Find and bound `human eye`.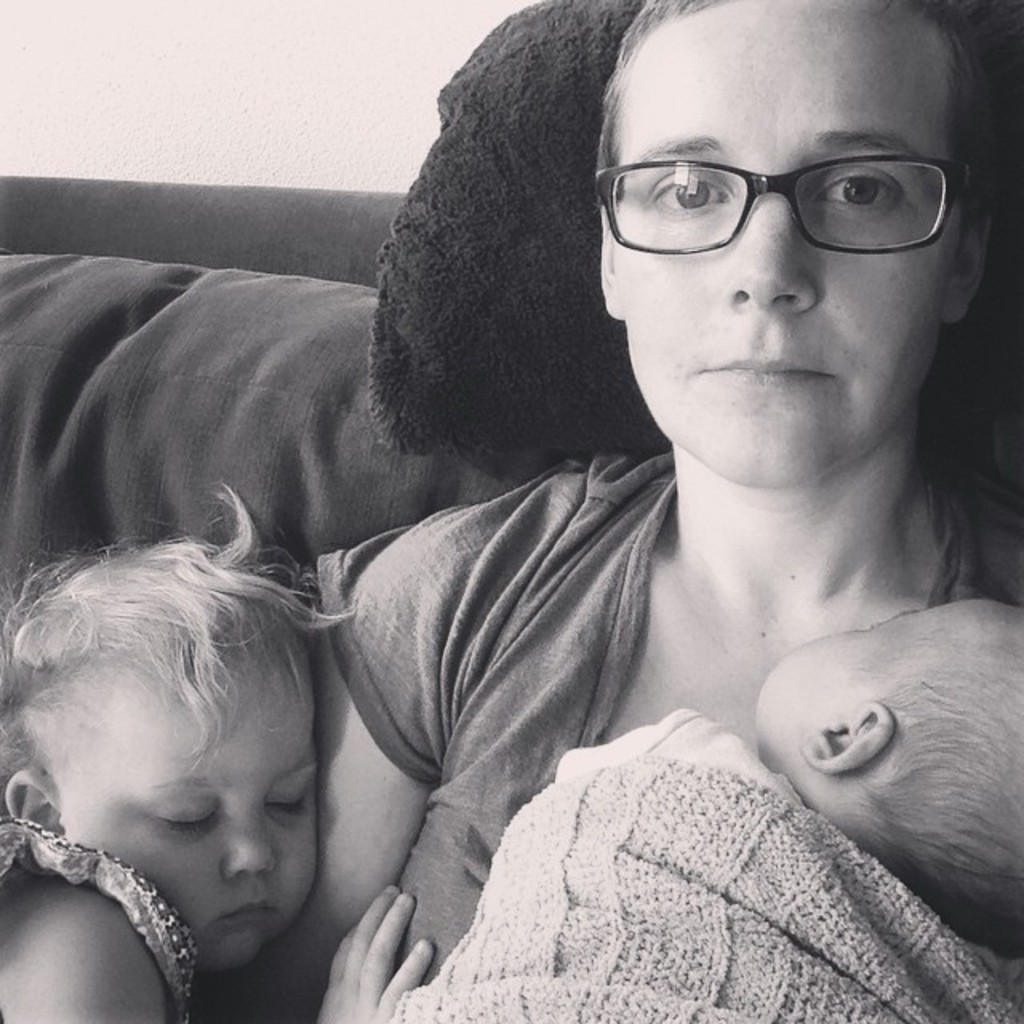
Bound: 803 168 904 214.
